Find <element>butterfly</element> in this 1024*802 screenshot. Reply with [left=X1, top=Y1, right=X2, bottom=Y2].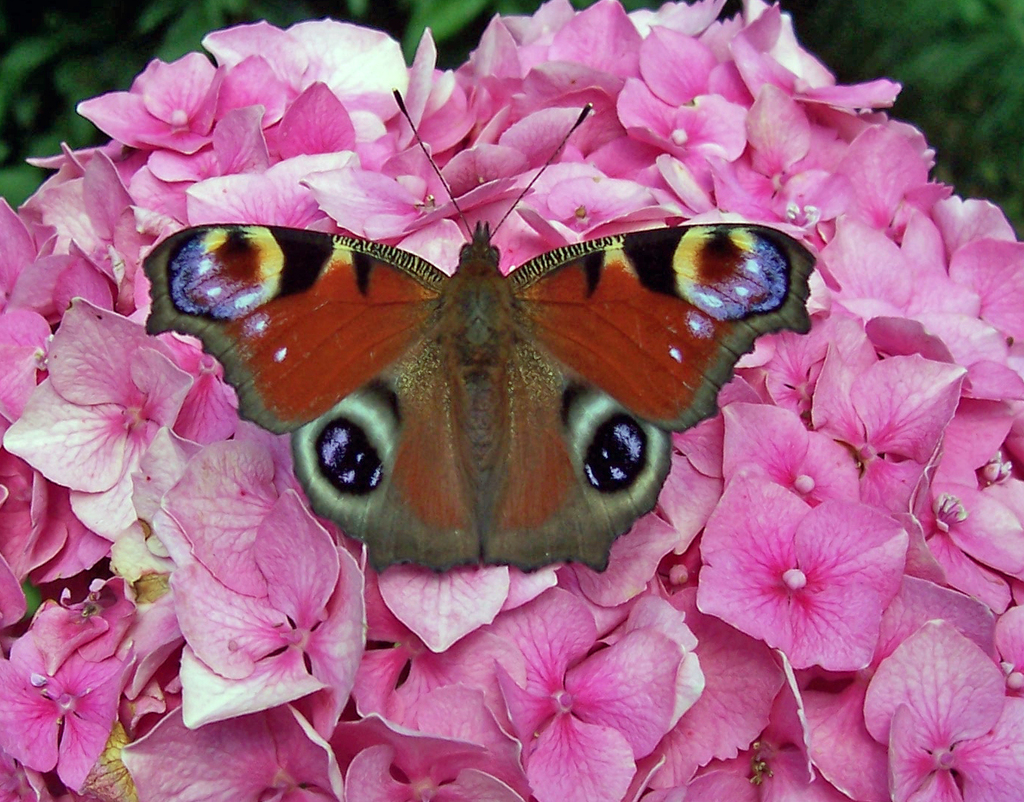
[left=186, top=114, right=773, bottom=624].
